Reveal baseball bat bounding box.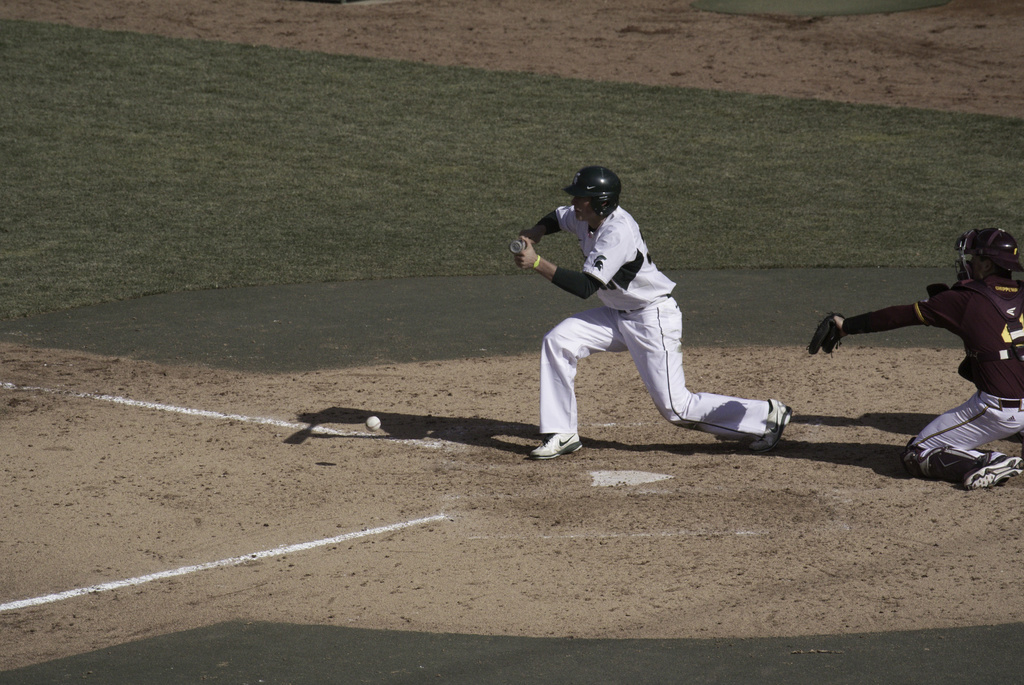
Revealed: bbox=[506, 240, 525, 253].
